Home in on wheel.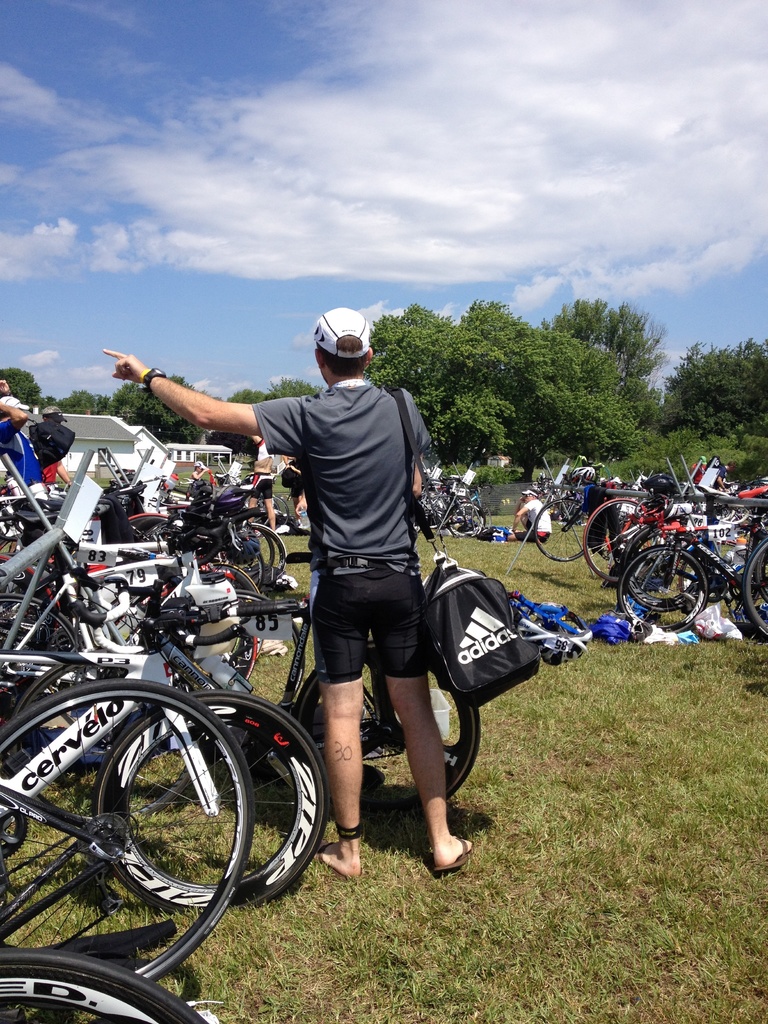
Homed in at crop(583, 497, 656, 583).
